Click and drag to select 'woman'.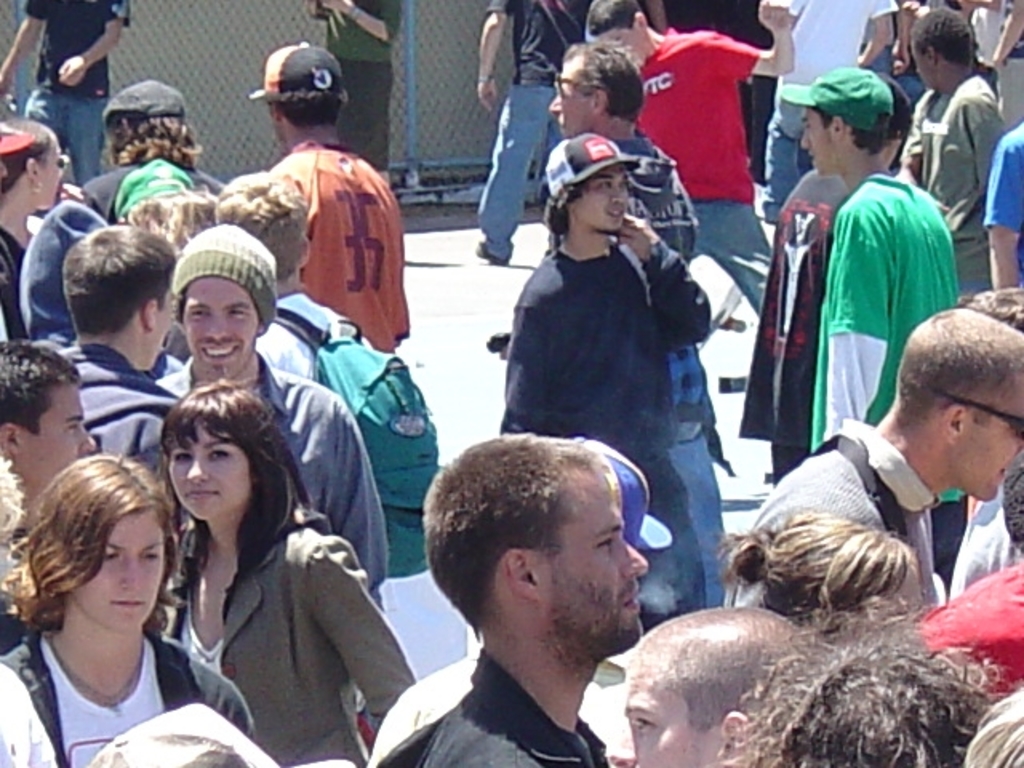
Selection: 3,430,245,766.
